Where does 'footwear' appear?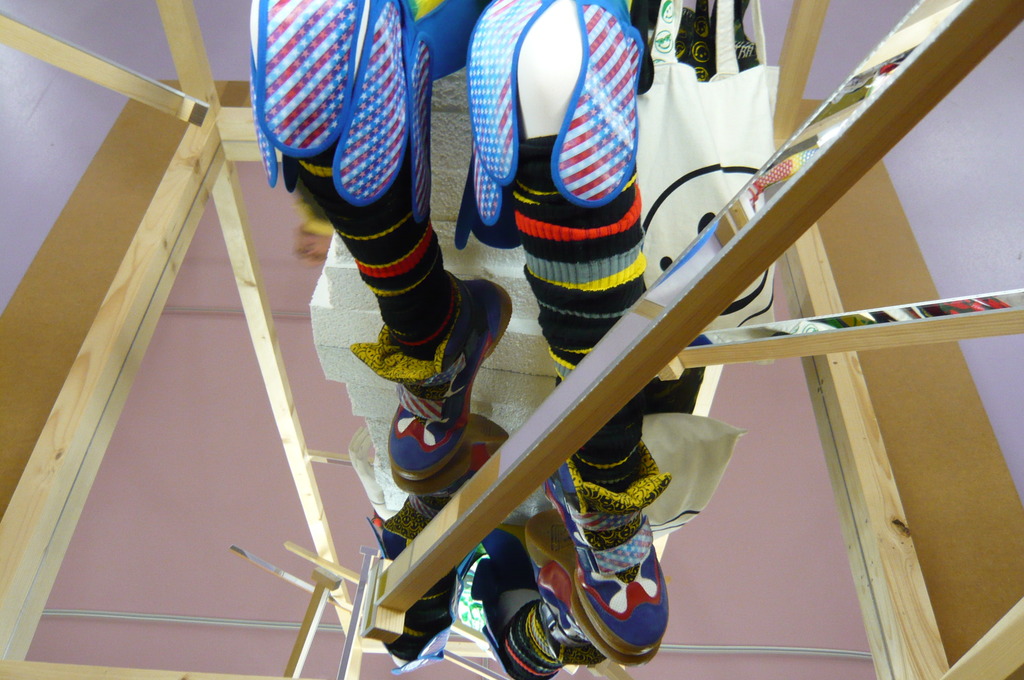
Appears at locate(390, 276, 513, 490).
